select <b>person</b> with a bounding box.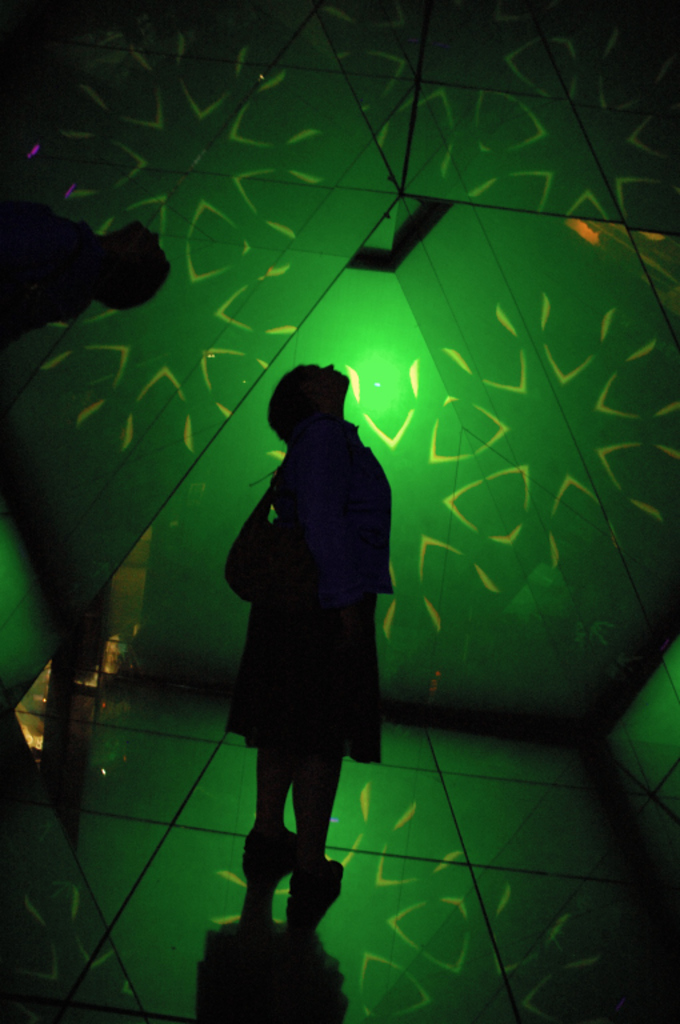
215, 348, 407, 948.
